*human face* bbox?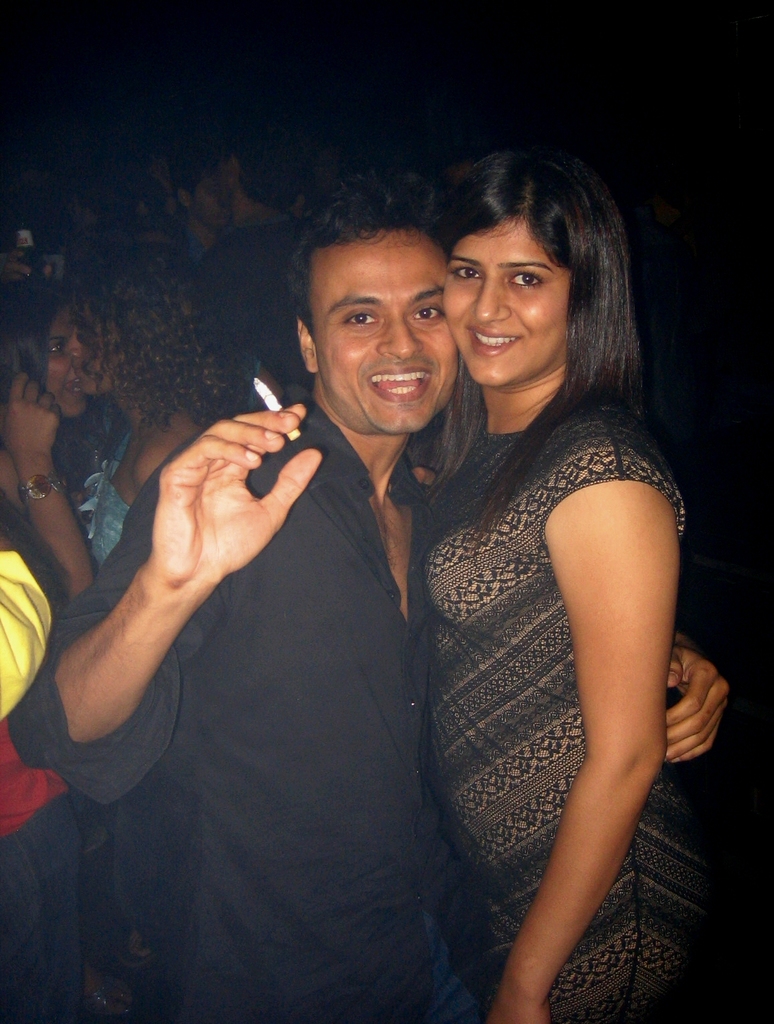
bbox=(311, 235, 460, 440)
